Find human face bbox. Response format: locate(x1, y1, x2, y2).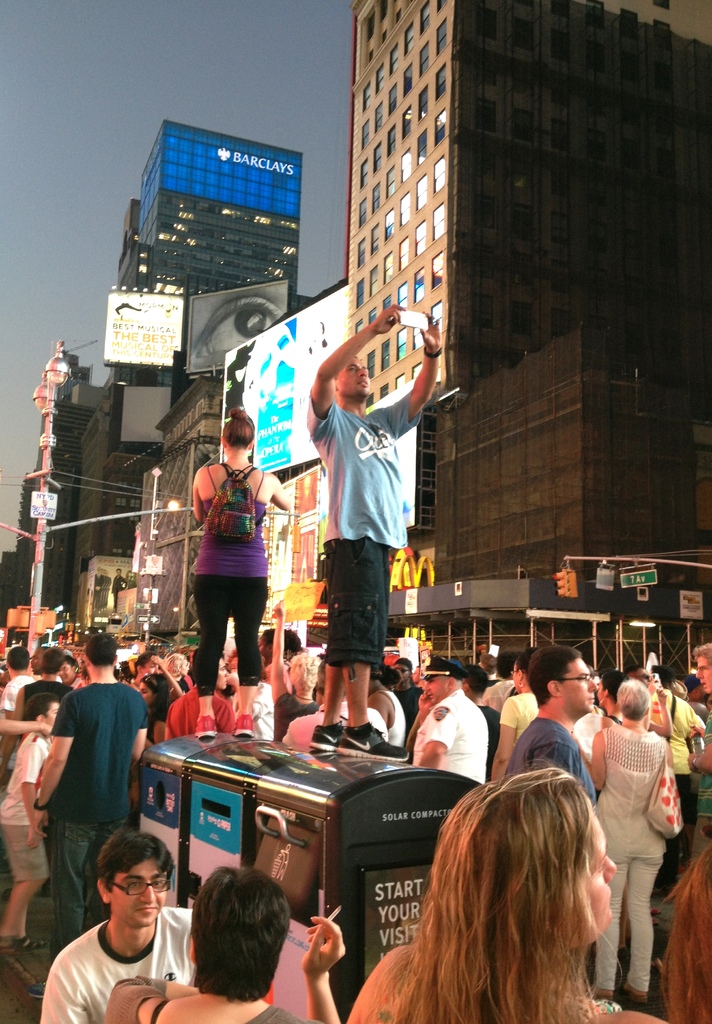
locate(144, 660, 158, 673).
